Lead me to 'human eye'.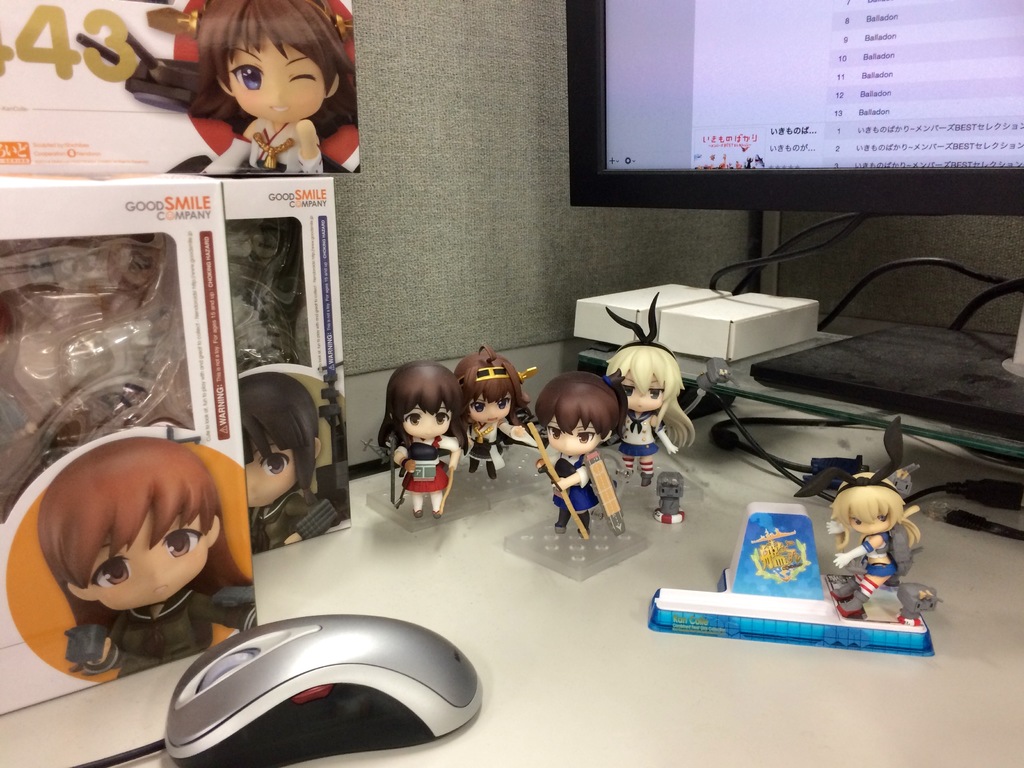
Lead to bbox(404, 413, 423, 427).
